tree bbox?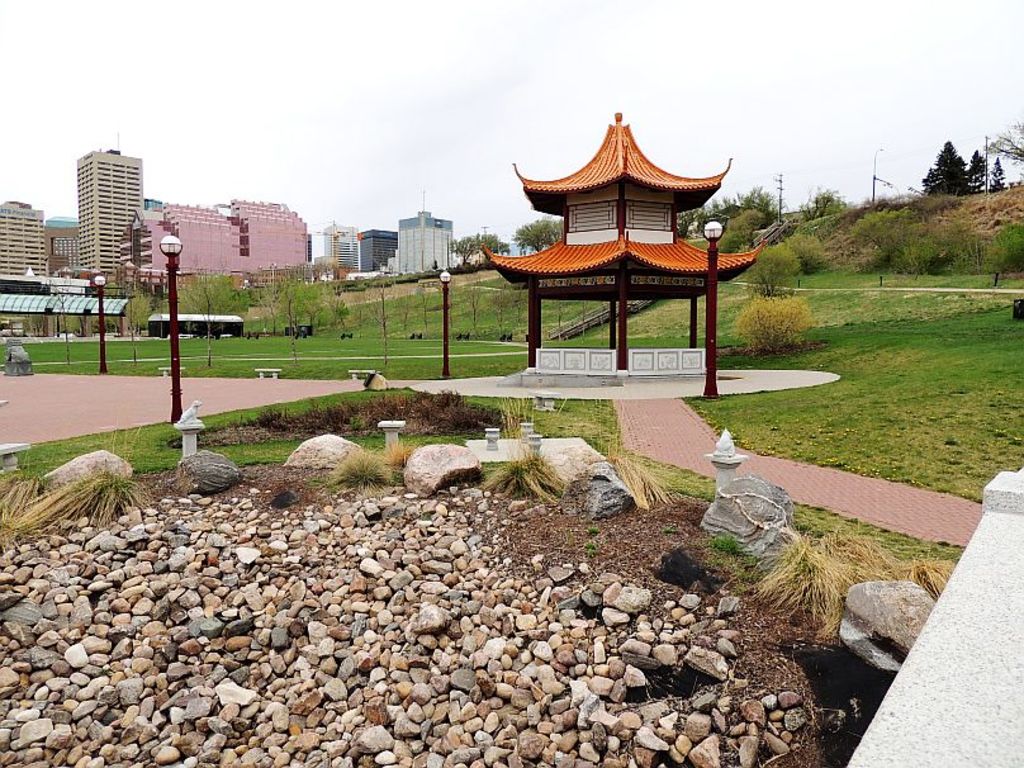
63 271 98 335
